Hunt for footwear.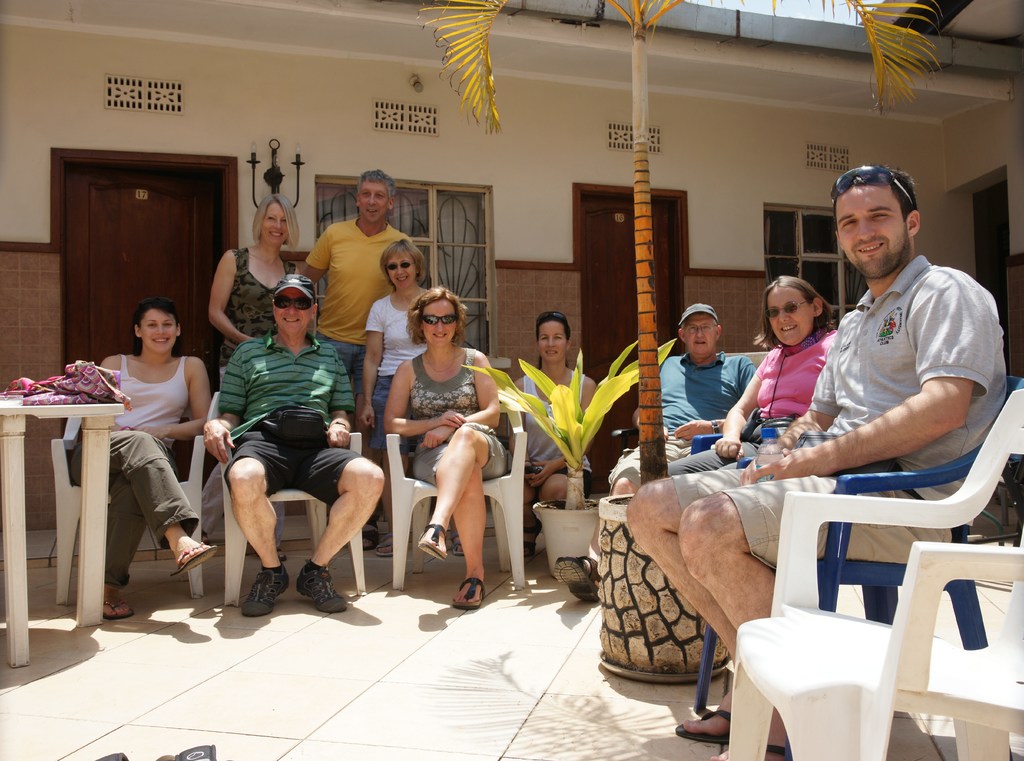
Hunted down at 169,545,216,581.
